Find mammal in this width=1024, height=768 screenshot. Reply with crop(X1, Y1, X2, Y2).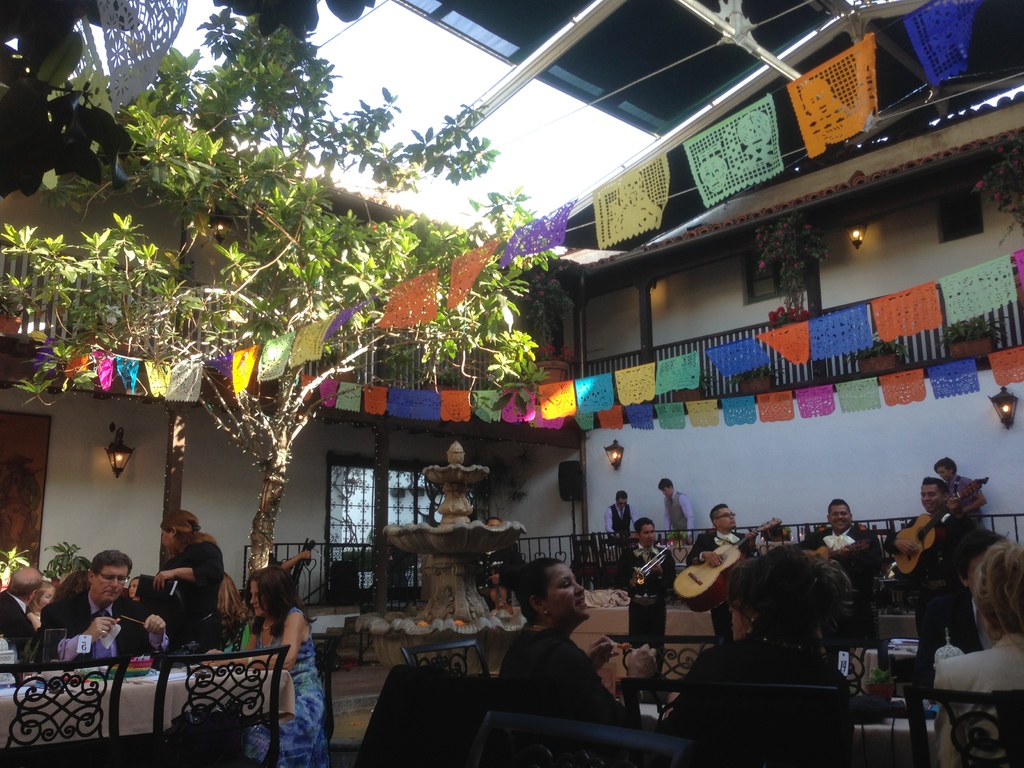
crop(804, 498, 886, 636).
